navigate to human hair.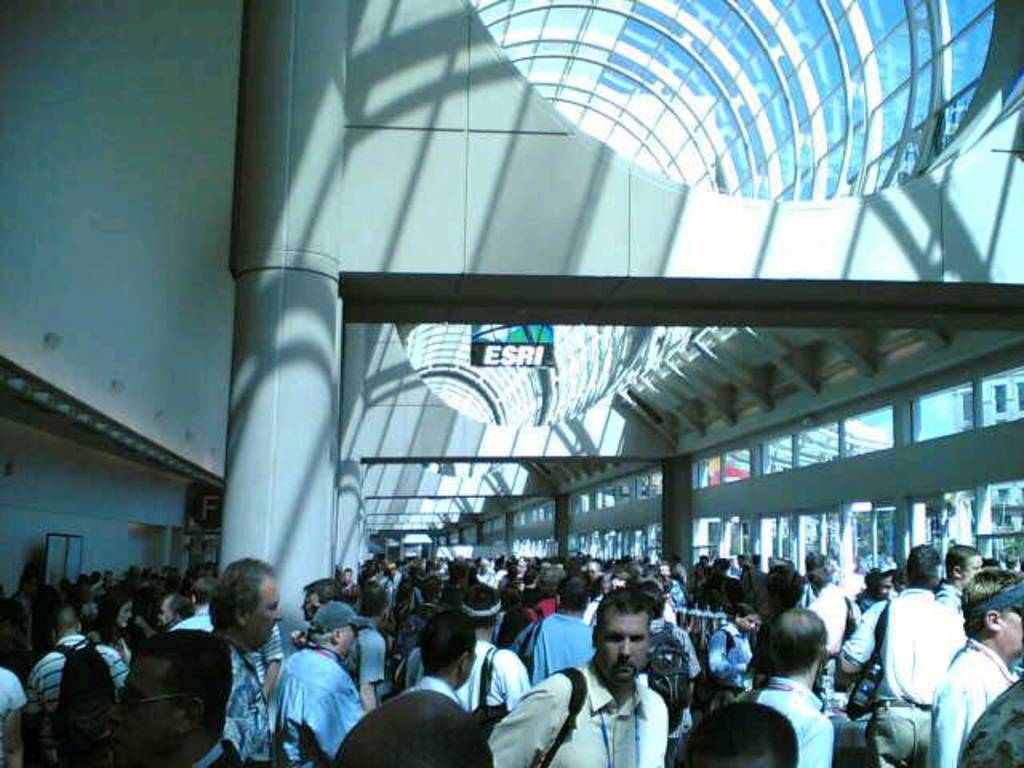
Navigation target: (x1=459, y1=586, x2=504, y2=627).
